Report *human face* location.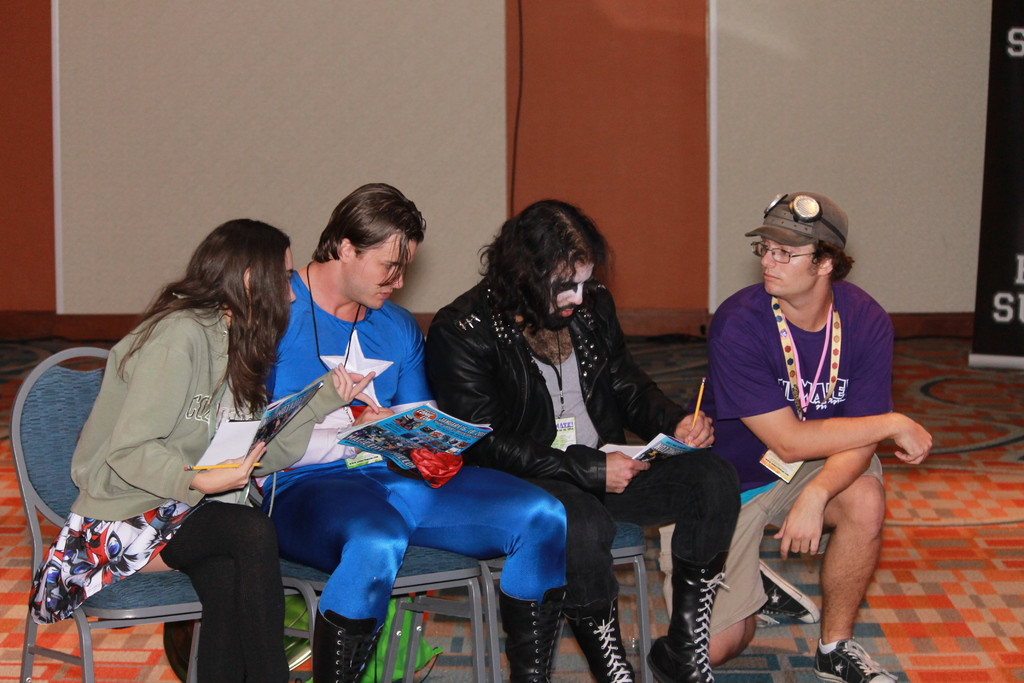
Report: bbox(346, 227, 419, 315).
